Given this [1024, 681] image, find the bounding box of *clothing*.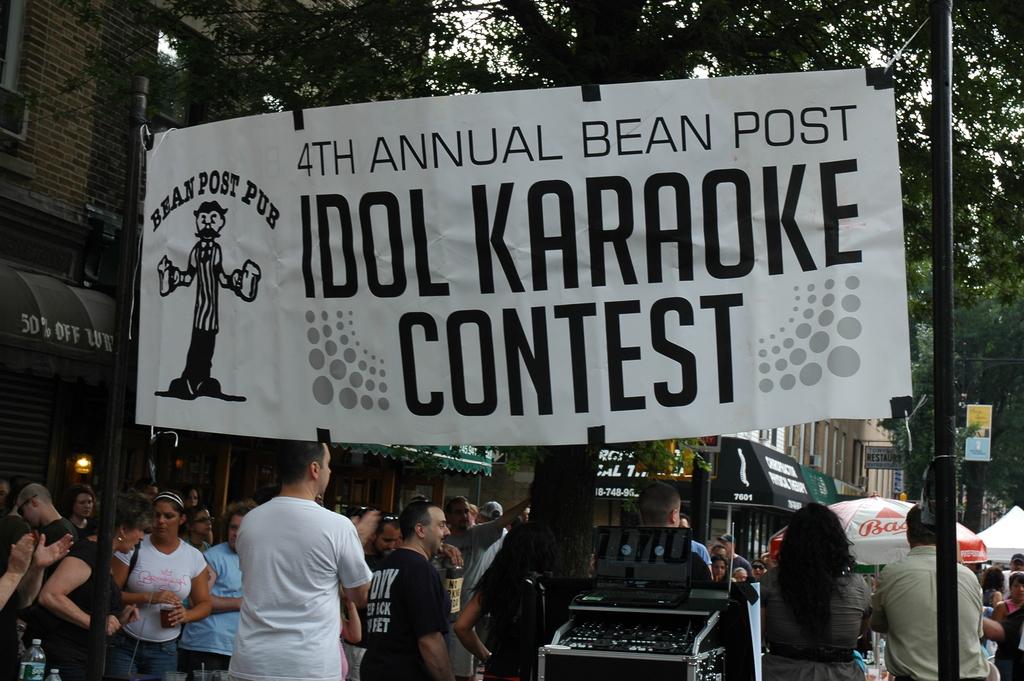
<region>212, 477, 365, 670</region>.
